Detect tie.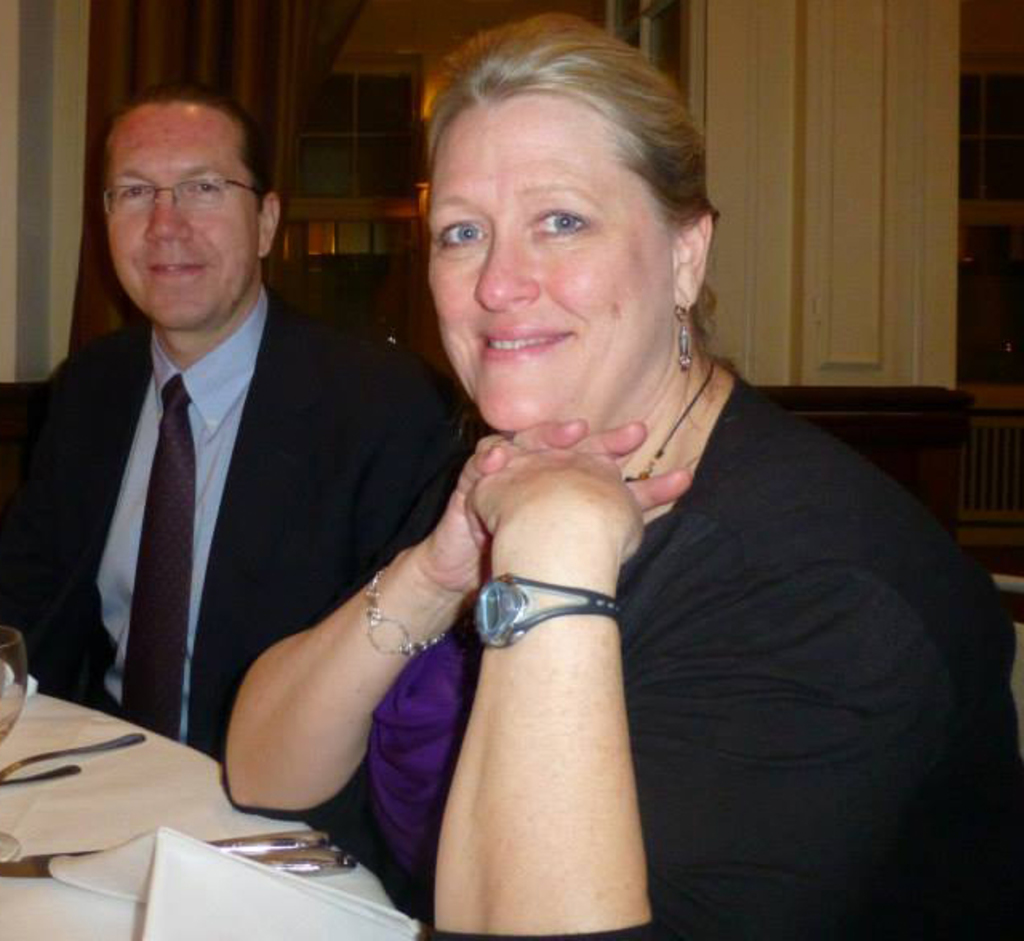
Detected at x1=123, y1=373, x2=200, y2=736.
